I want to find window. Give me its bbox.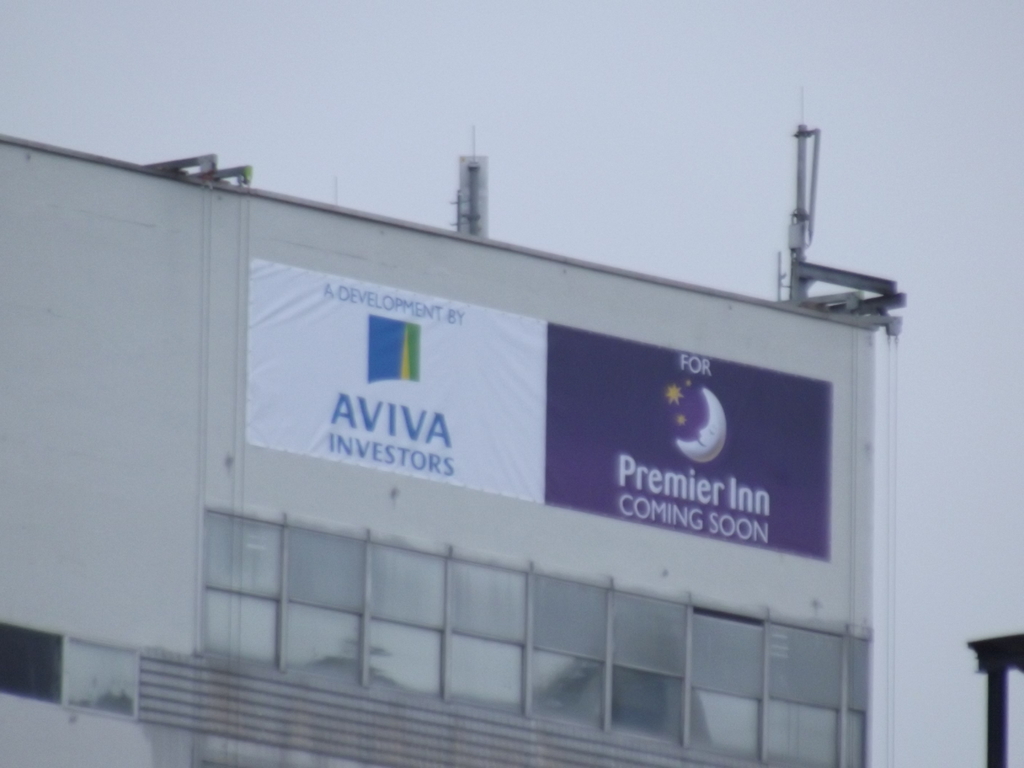
[x1=0, y1=634, x2=72, y2=700].
